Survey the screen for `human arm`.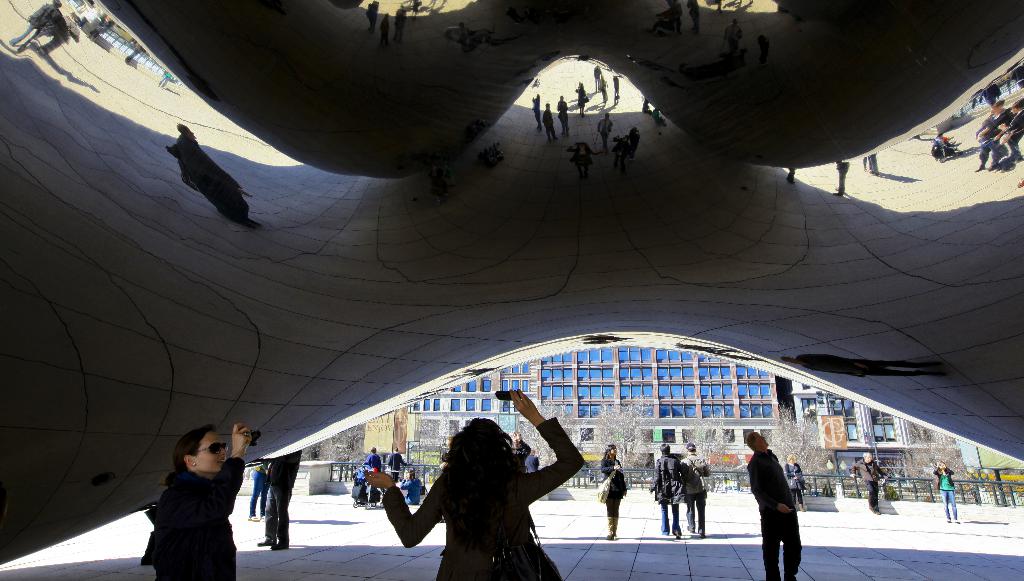
Survey found: bbox=[945, 465, 956, 477].
